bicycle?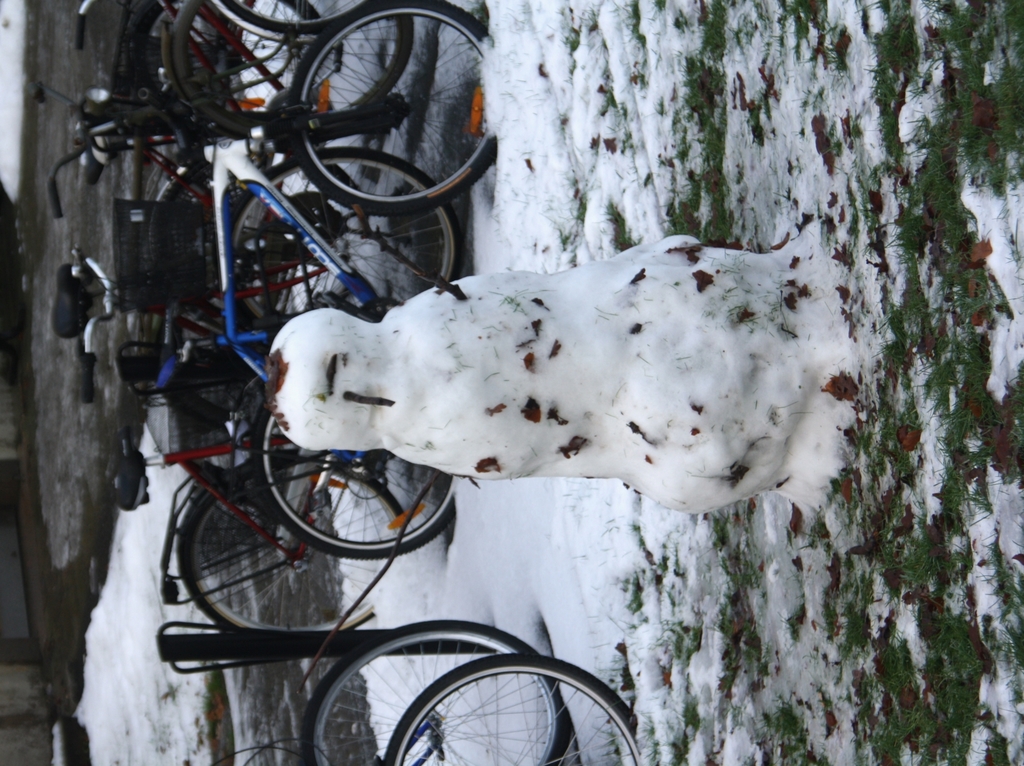
(left=46, top=0, right=392, bottom=491)
